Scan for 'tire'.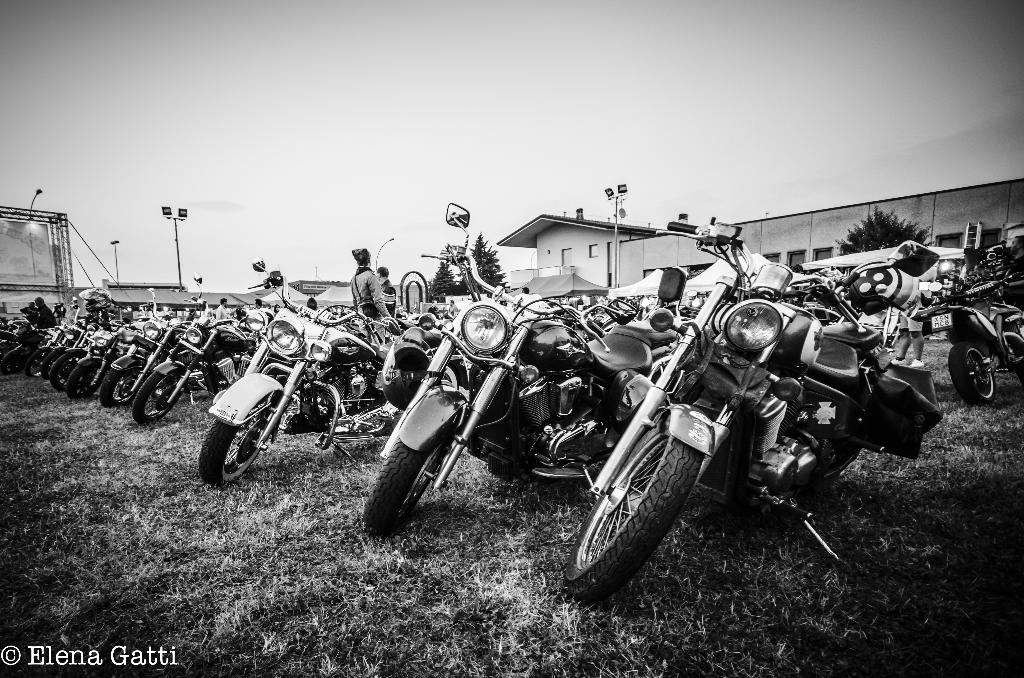
Scan result: x1=1014, y1=351, x2=1023, y2=383.
